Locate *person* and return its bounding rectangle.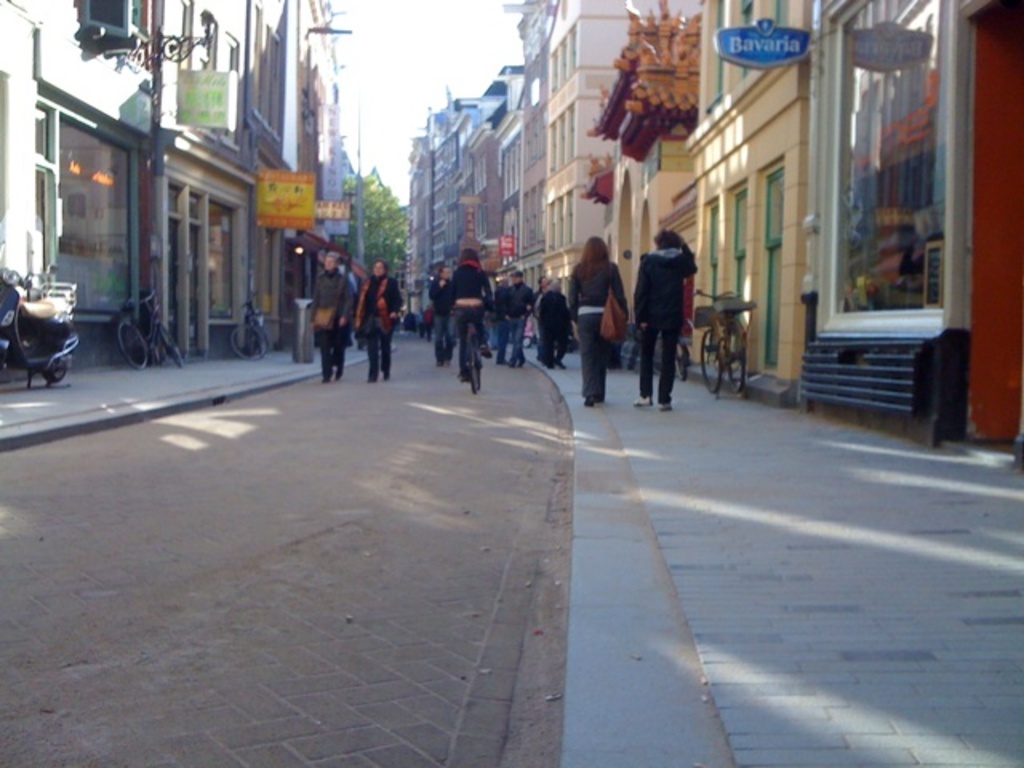
bbox=(454, 242, 496, 378).
